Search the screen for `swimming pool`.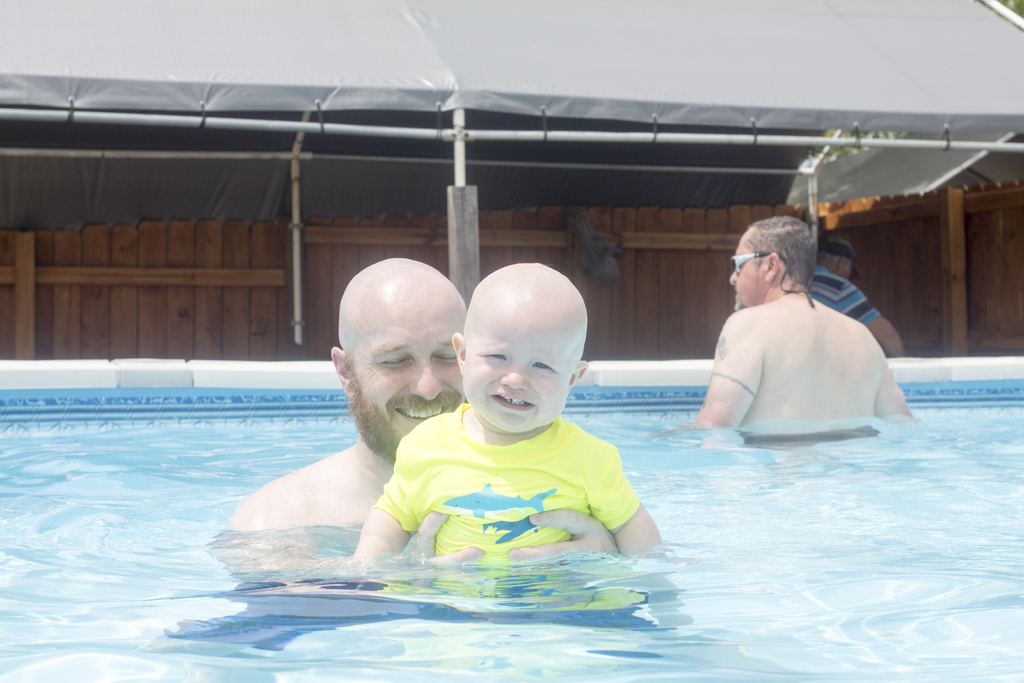
Found at <region>0, 359, 1023, 682</region>.
